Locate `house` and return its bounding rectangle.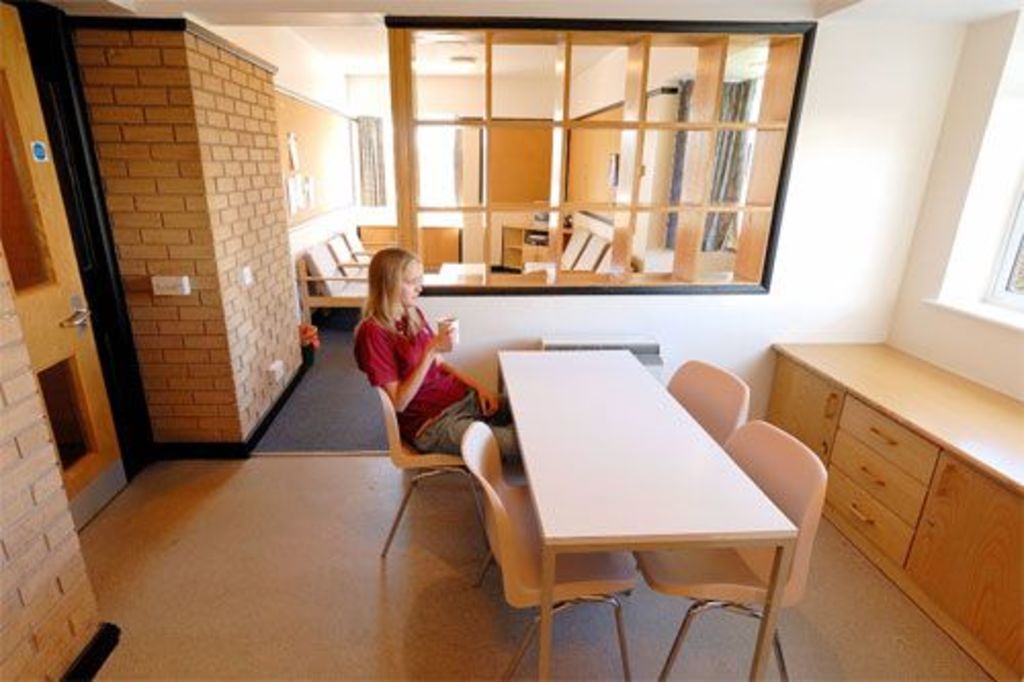
[39, 0, 1008, 653].
